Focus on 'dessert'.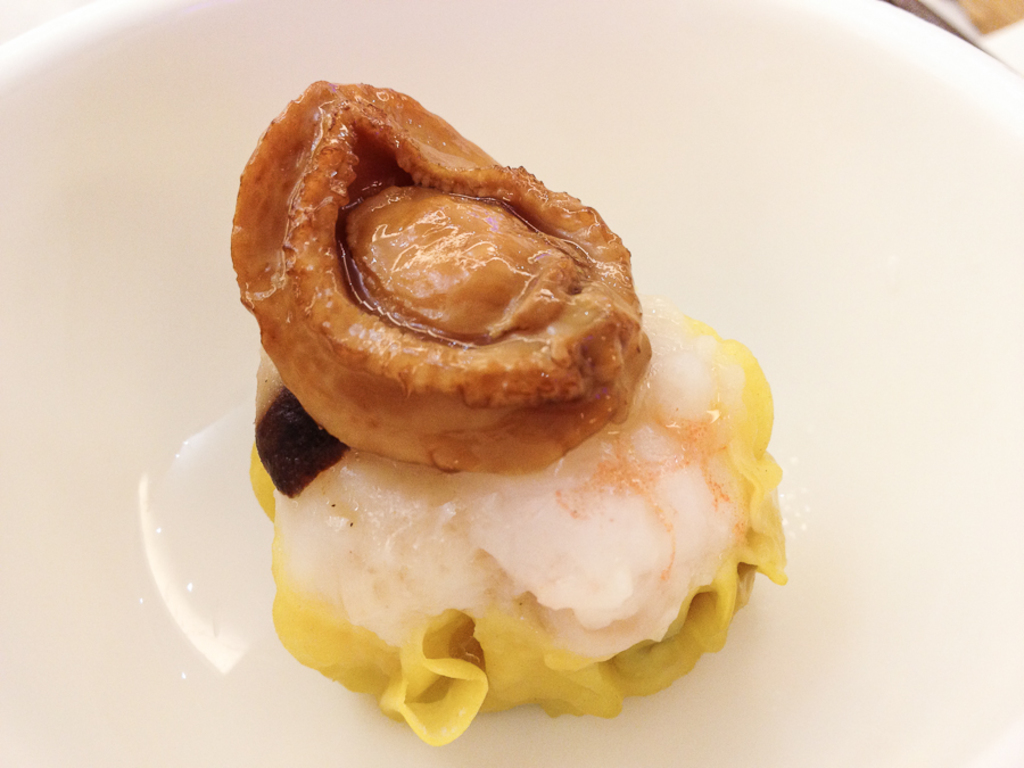
Focused at 208/71/796/746.
